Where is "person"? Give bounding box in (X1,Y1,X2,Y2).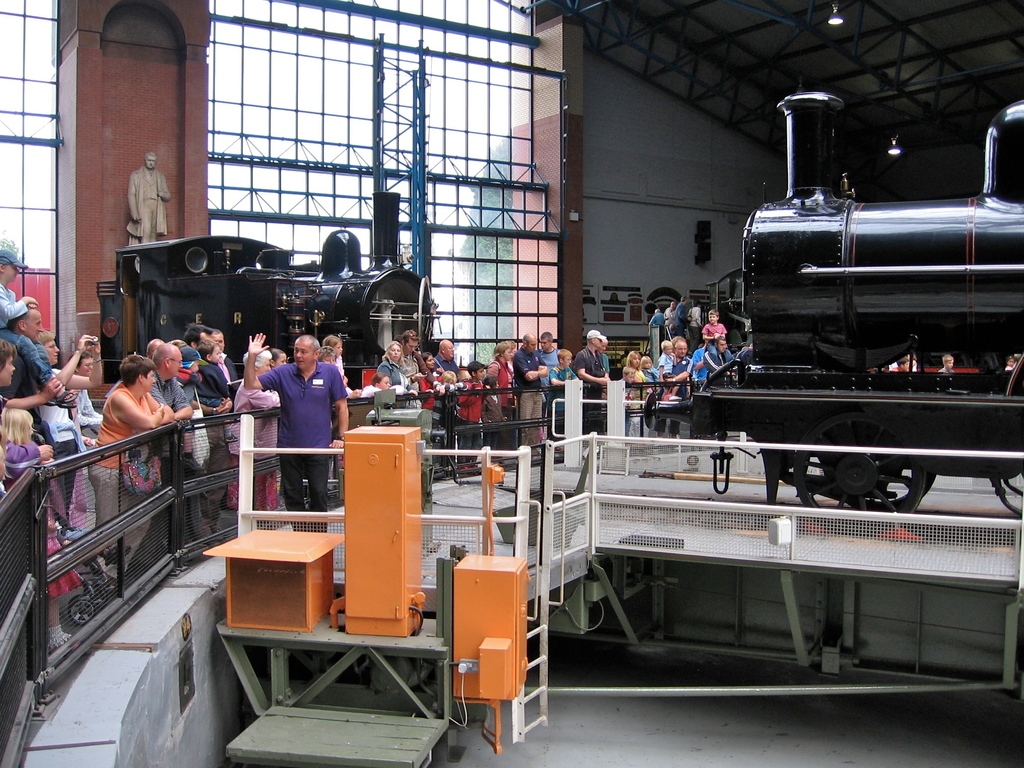
(81,352,180,585).
